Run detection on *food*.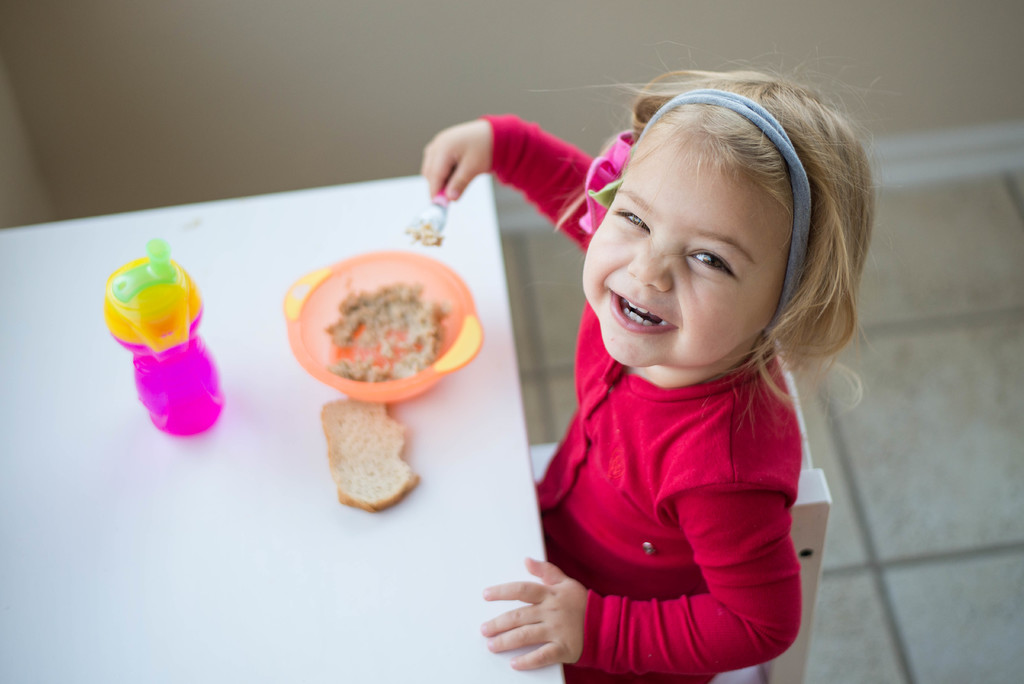
Result: 295 248 469 386.
